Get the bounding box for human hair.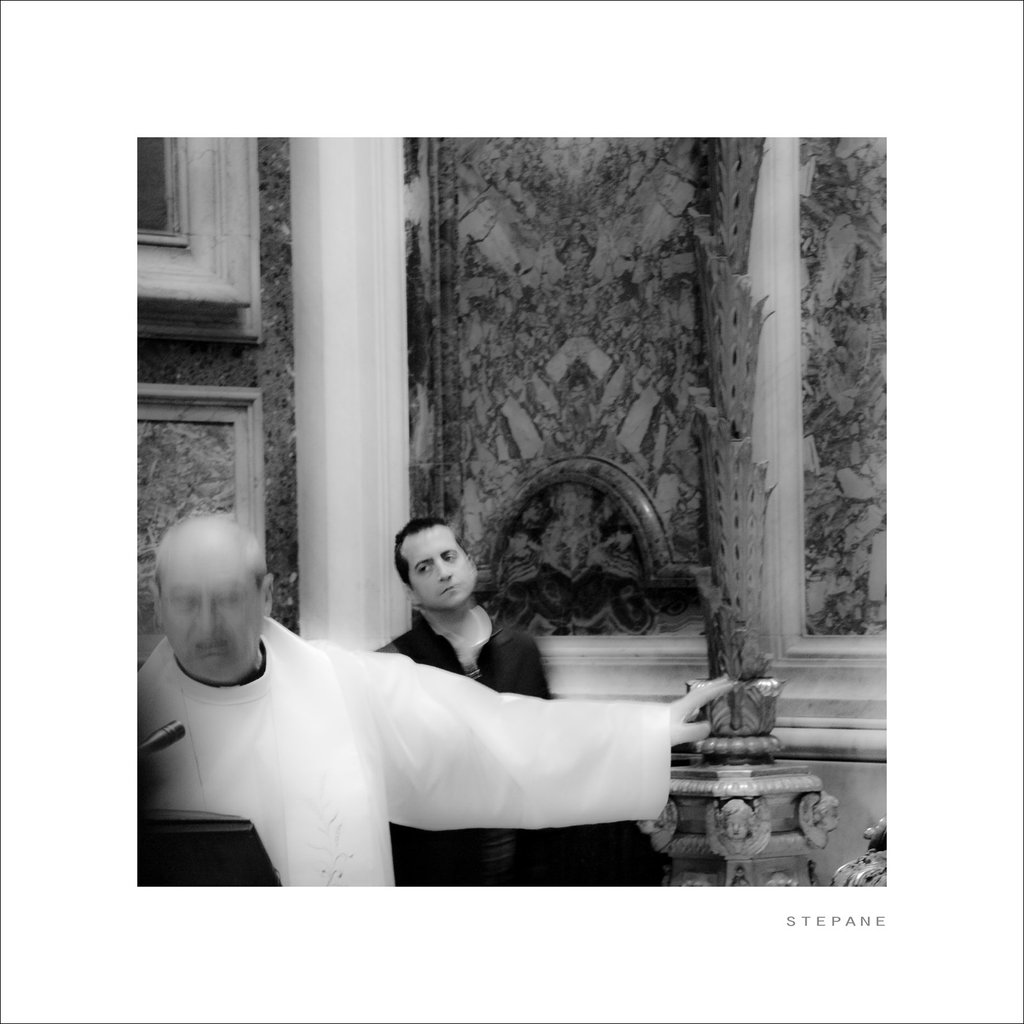
{"left": 152, "top": 507, "right": 275, "bottom": 603}.
